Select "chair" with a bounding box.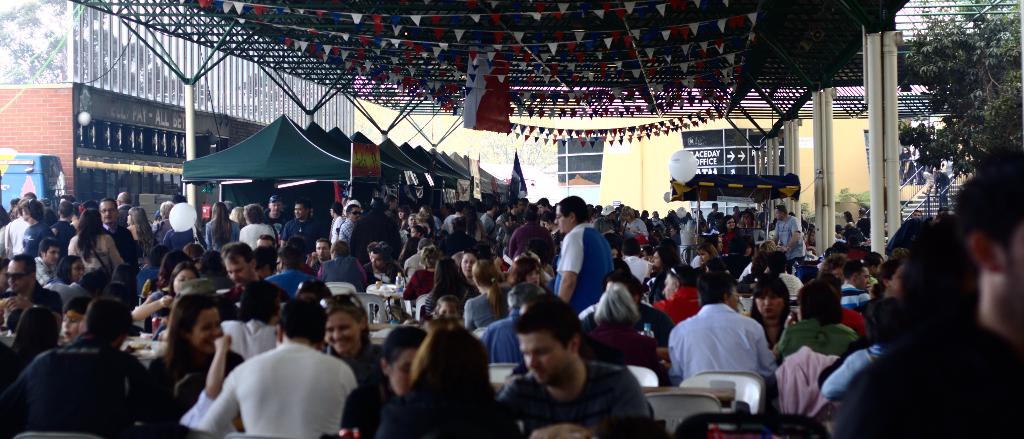
box(490, 360, 522, 392).
